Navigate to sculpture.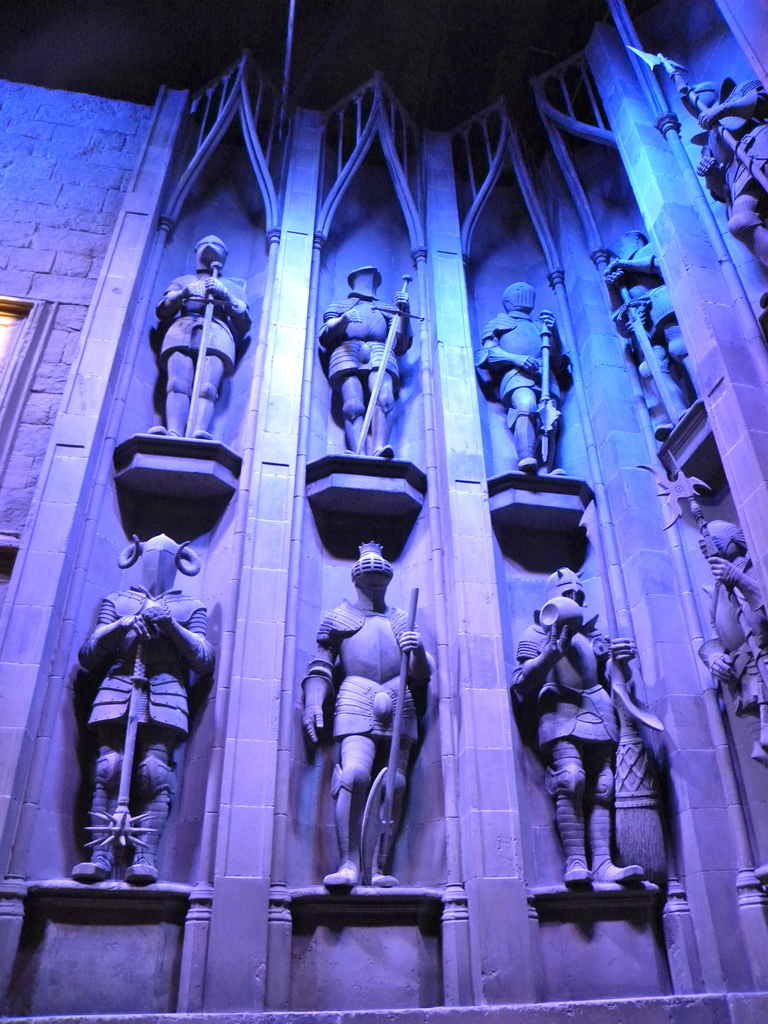
Navigation target: (680,507,767,780).
